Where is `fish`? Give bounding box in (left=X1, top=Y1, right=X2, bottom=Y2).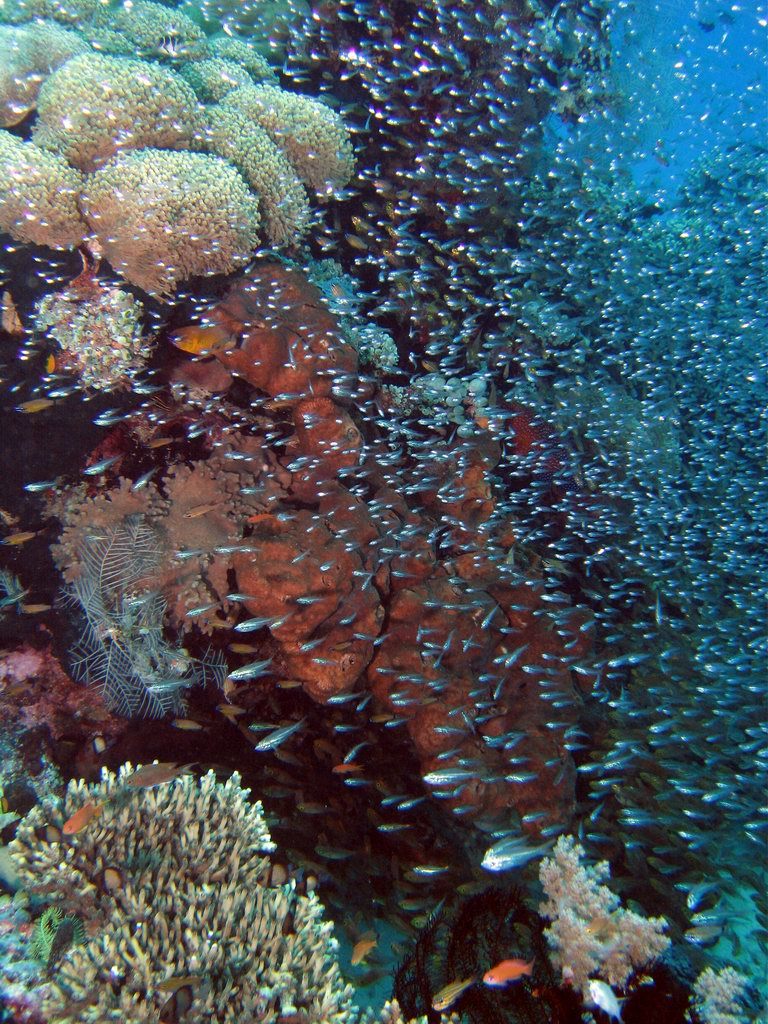
(left=424, top=975, right=477, bottom=1014).
